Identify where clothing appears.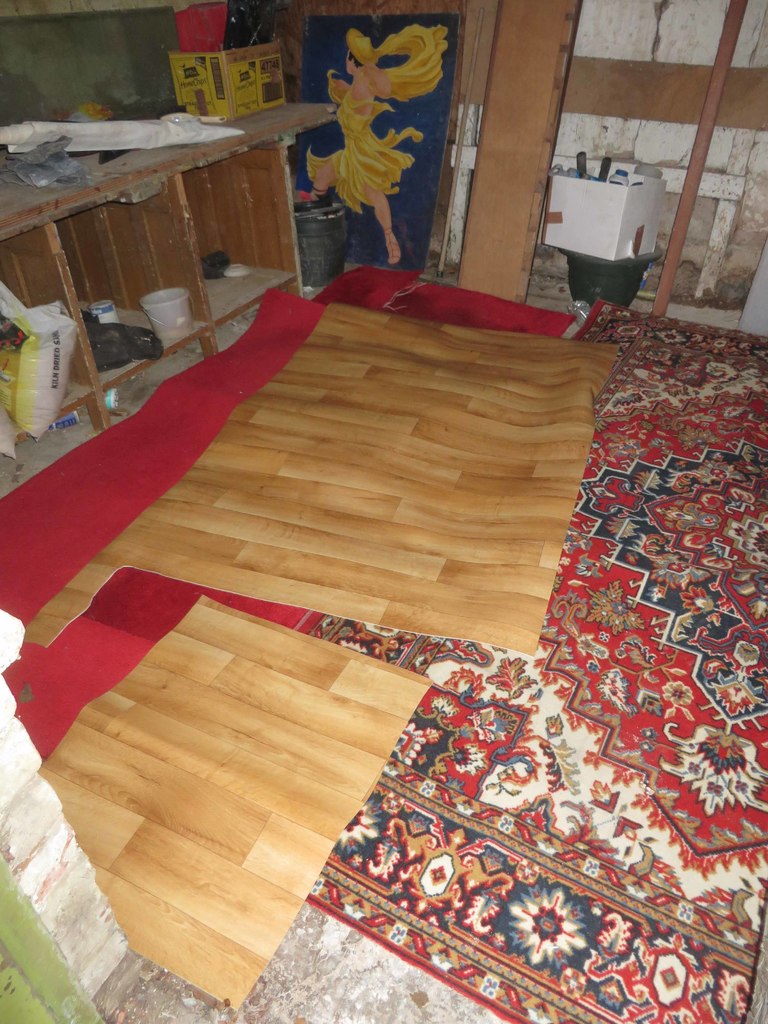
Appears at Rect(304, 28, 447, 265).
